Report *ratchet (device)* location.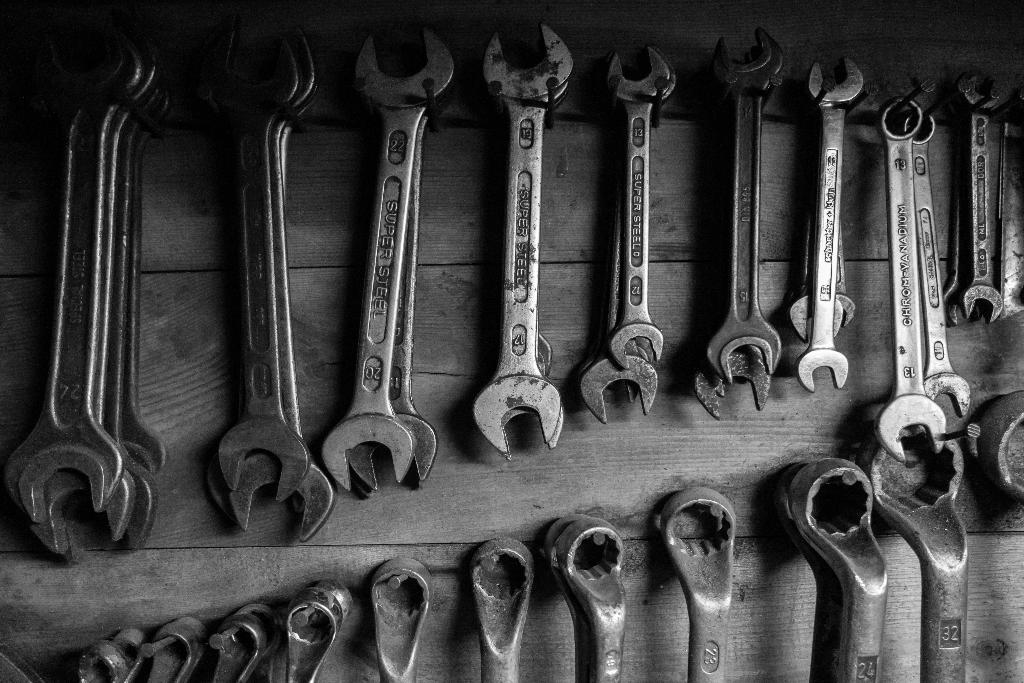
Report: [x1=74, y1=646, x2=129, y2=682].
